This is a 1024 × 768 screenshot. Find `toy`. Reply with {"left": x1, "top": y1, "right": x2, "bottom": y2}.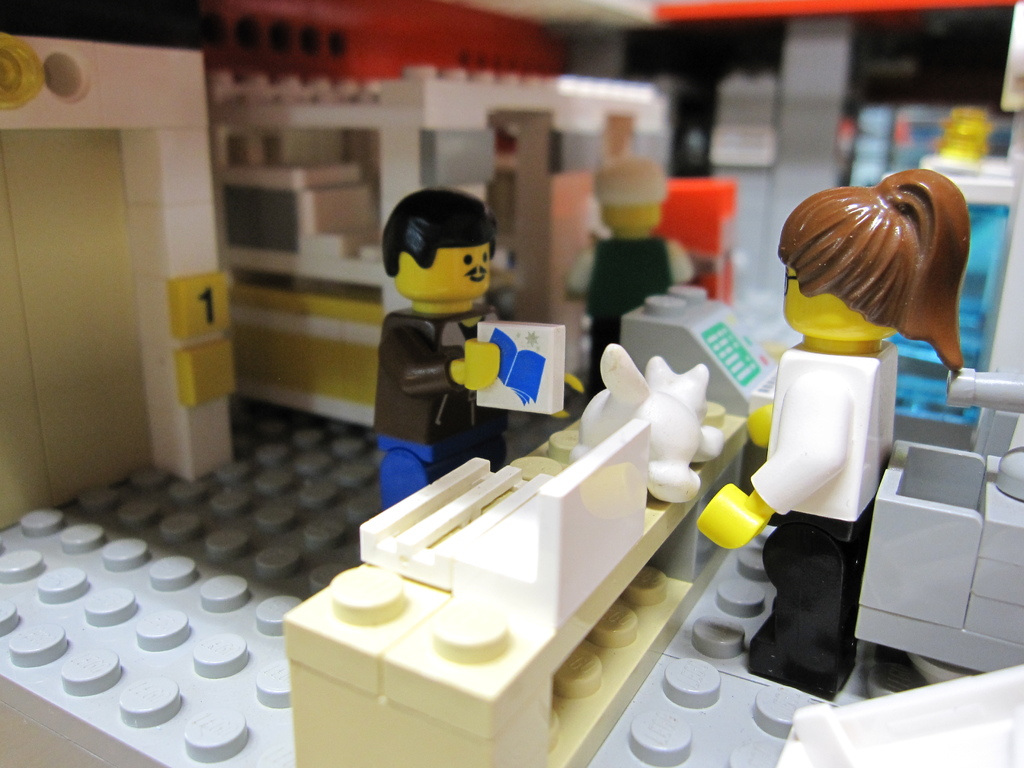
{"left": 0, "top": 503, "right": 319, "bottom": 766}.
